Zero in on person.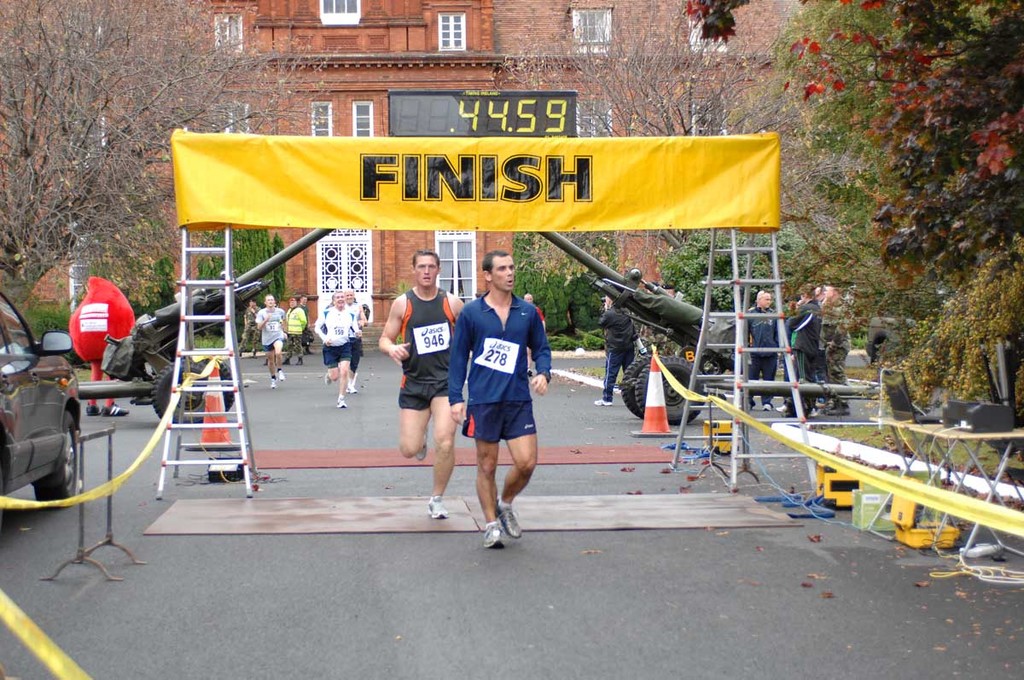
Zeroed in: detection(376, 247, 466, 522).
